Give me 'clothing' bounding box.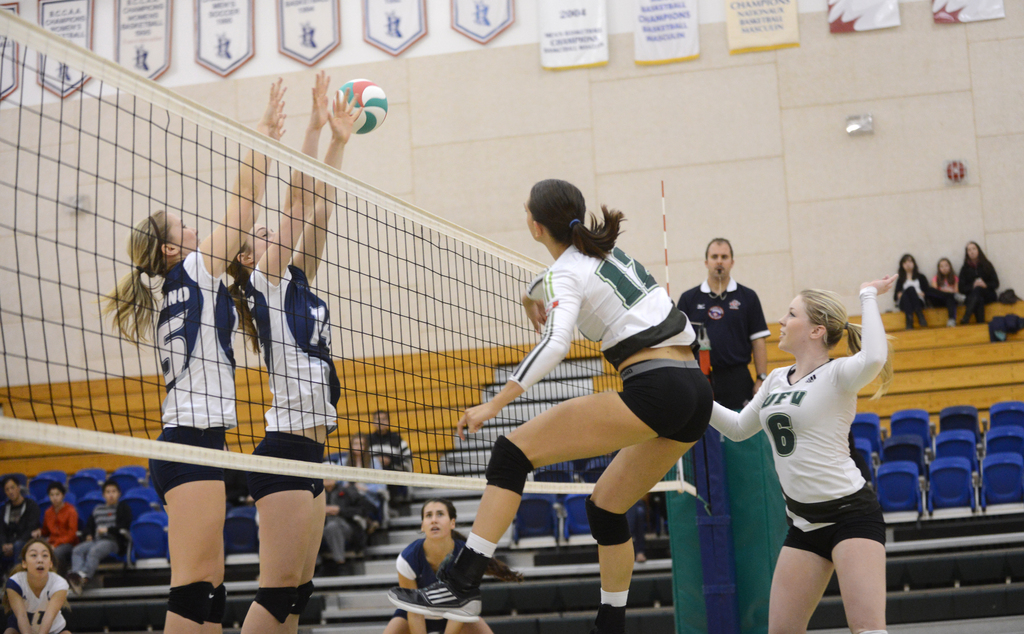
958, 257, 998, 320.
